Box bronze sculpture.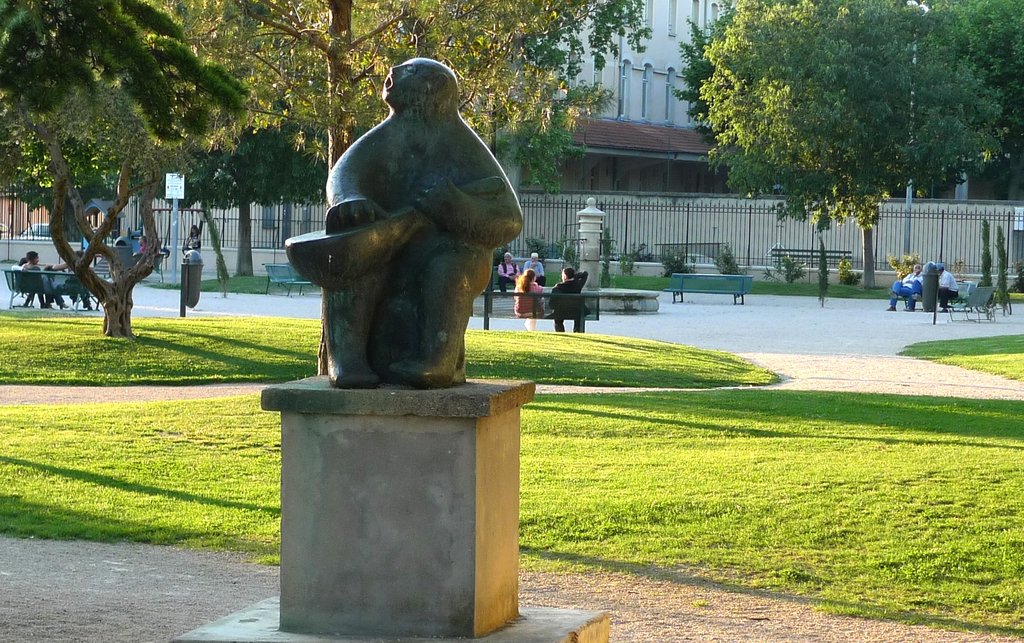
289 57 522 388.
